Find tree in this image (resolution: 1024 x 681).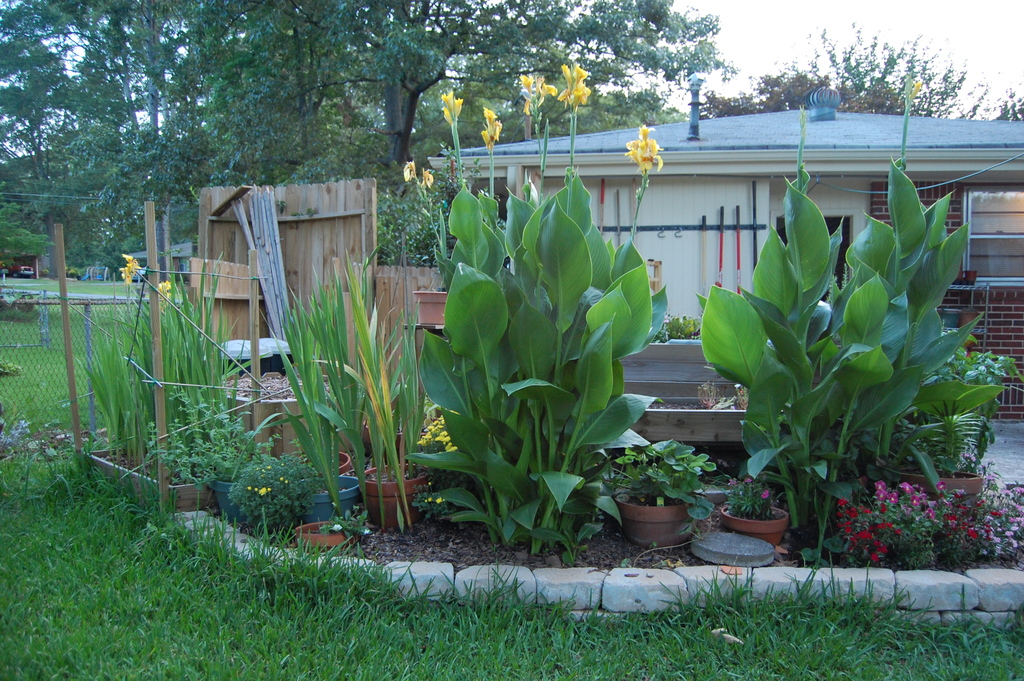
[988, 82, 1023, 125].
